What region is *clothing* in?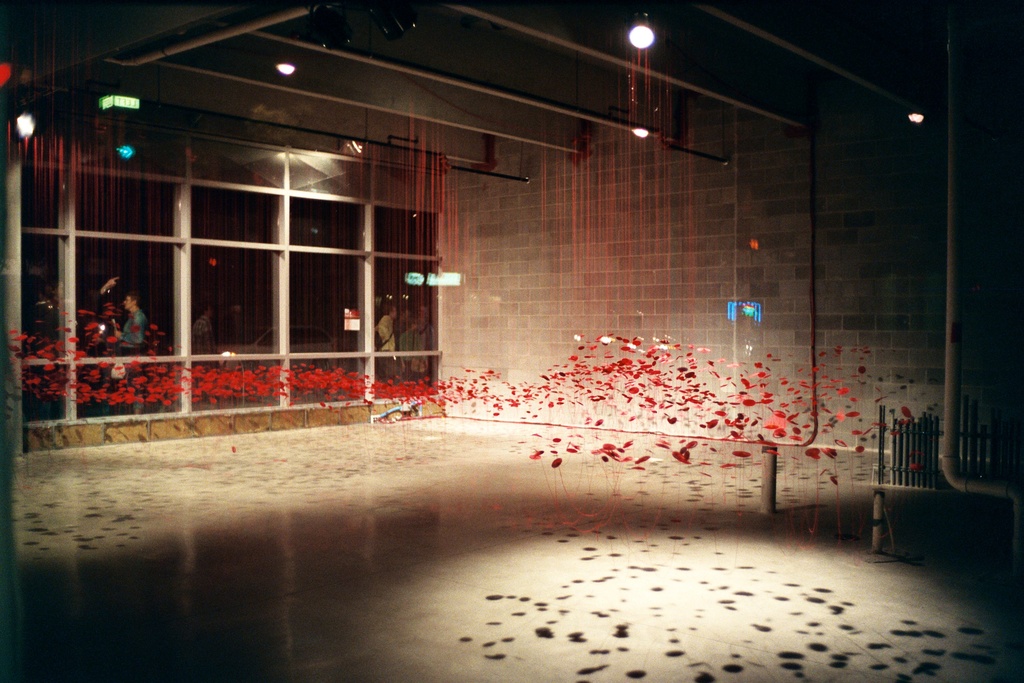
{"x1": 397, "y1": 327, "x2": 435, "y2": 377}.
